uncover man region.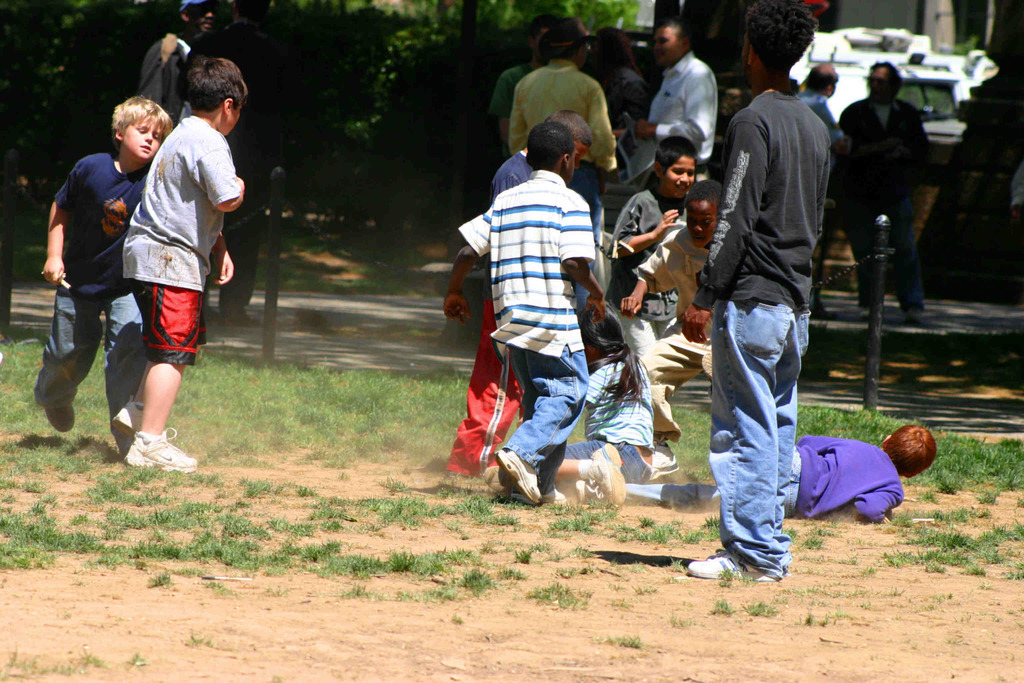
Uncovered: Rect(138, 2, 221, 126).
